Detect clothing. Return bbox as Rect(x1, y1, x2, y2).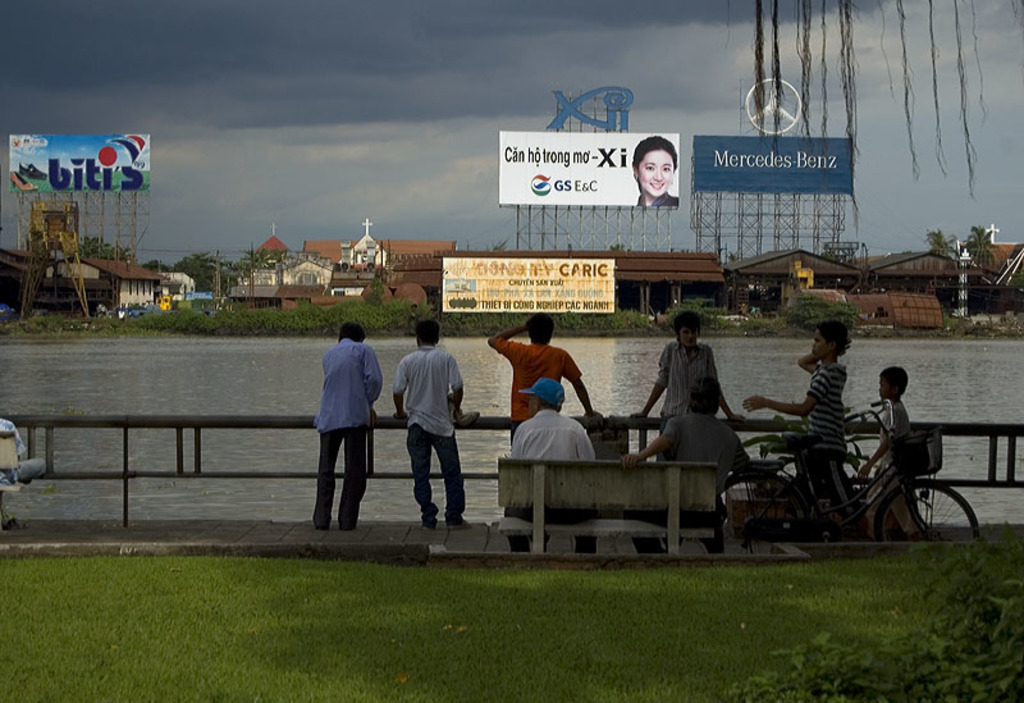
Rect(872, 398, 911, 535).
